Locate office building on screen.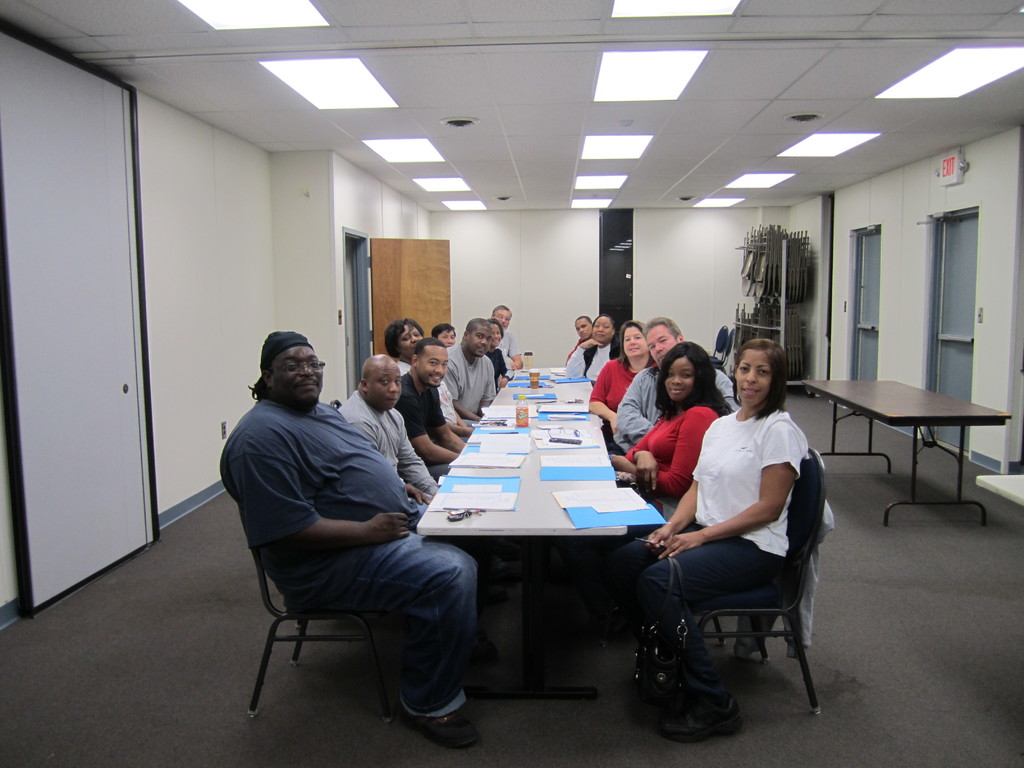
On screen at pyautogui.locateOnScreen(0, 0, 1023, 767).
